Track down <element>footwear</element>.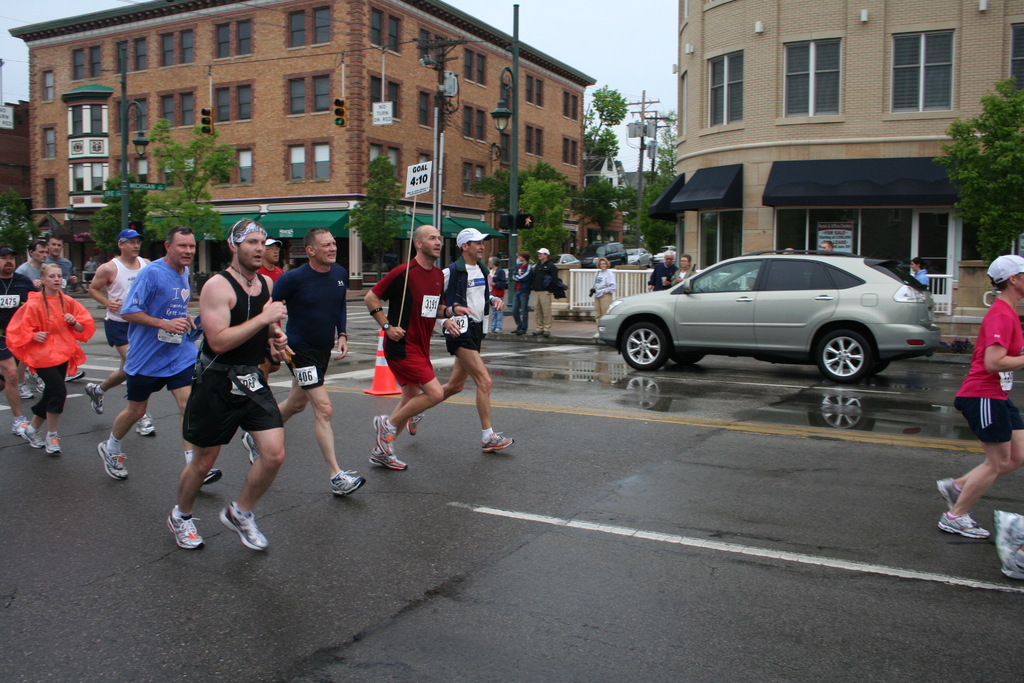
Tracked to <bbox>931, 507, 989, 539</bbox>.
